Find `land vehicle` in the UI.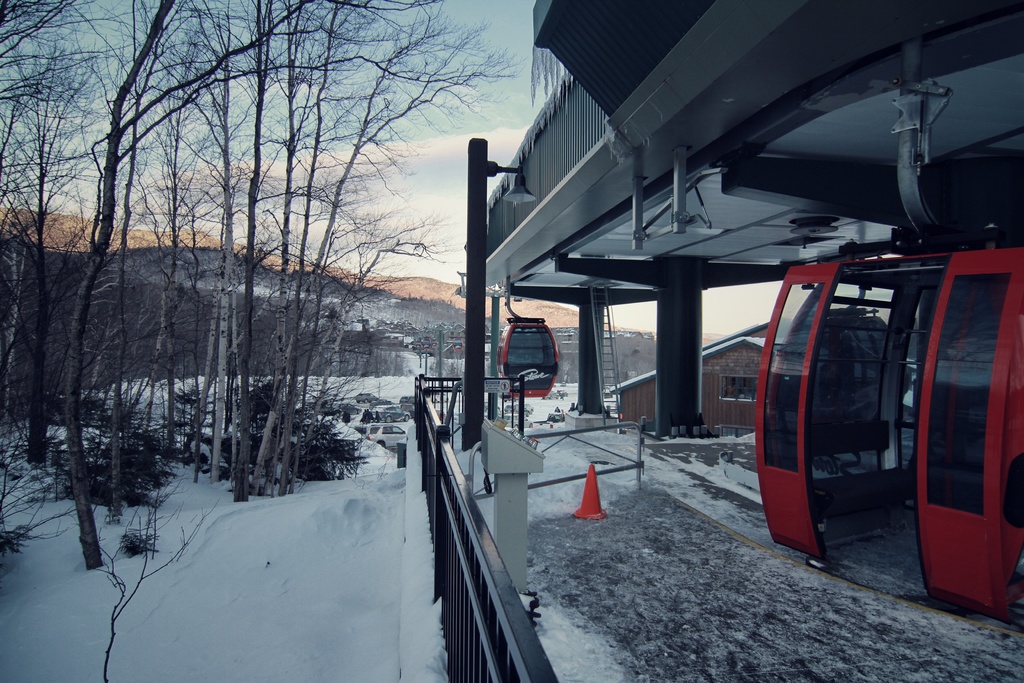
UI element at bbox=[559, 379, 568, 388].
